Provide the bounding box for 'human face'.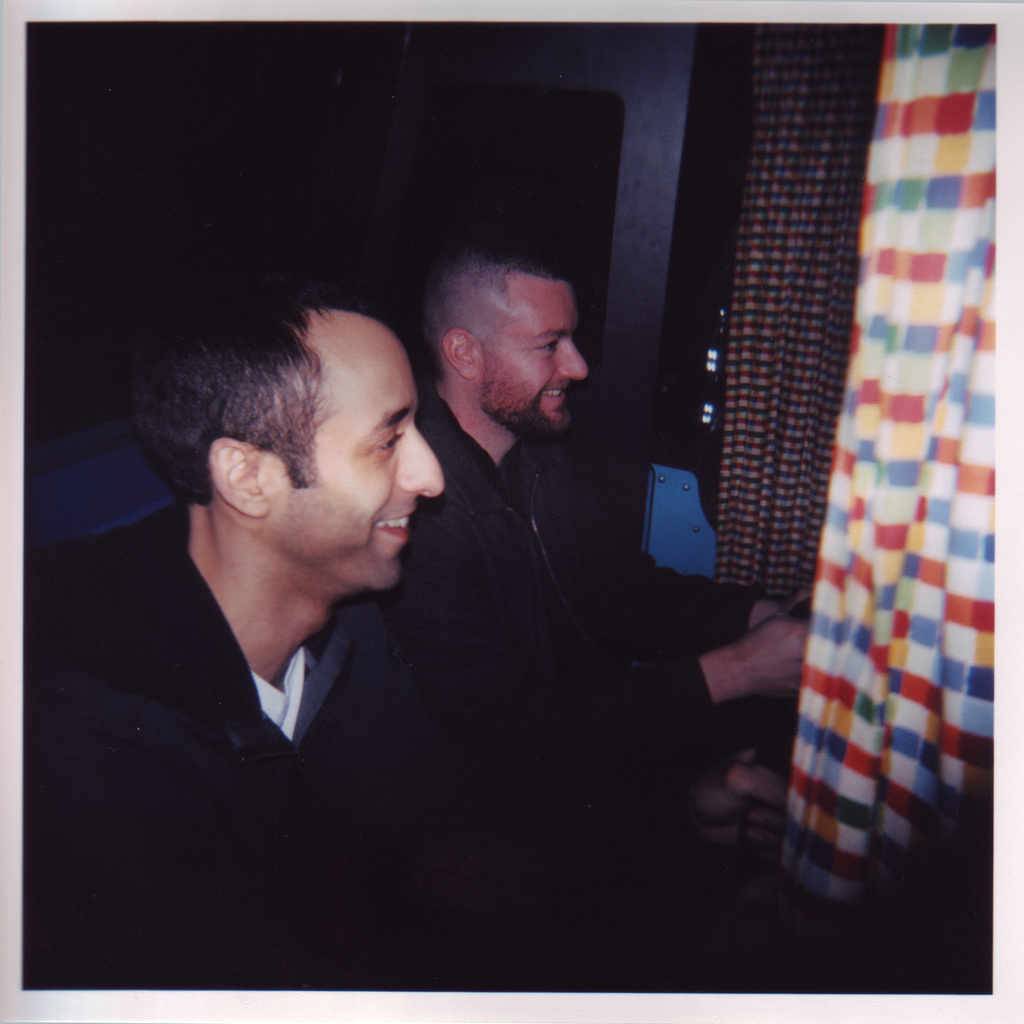
crop(479, 268, 588, 435).
